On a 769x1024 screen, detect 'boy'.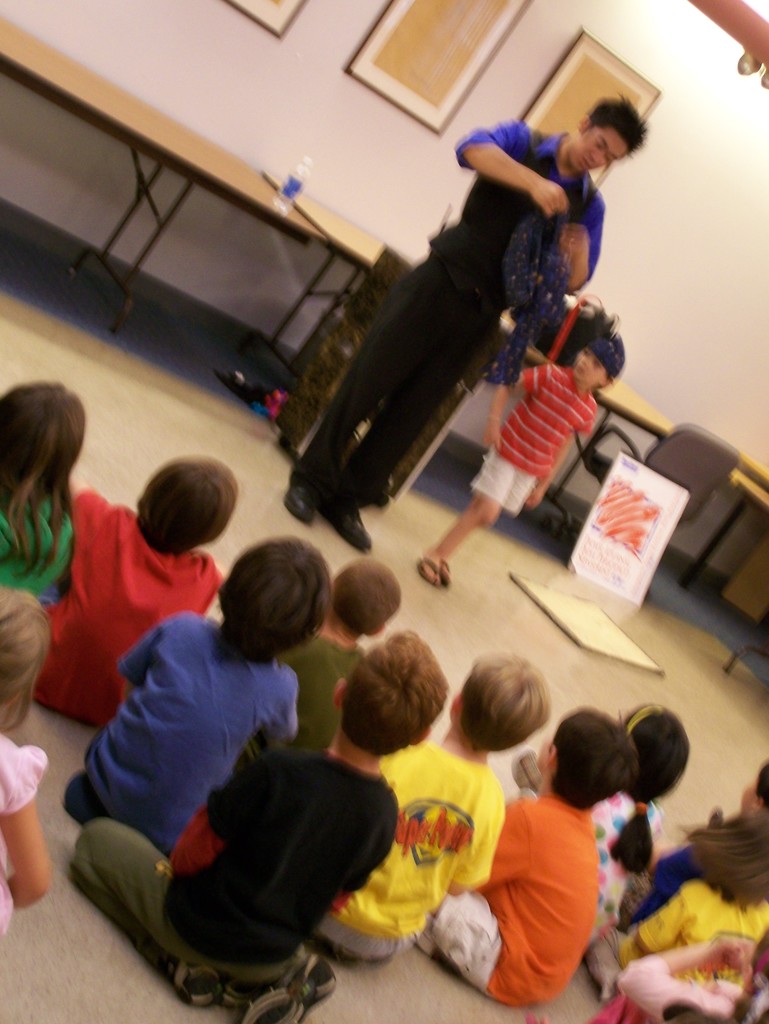
<box>592,701,683,946</box>.
